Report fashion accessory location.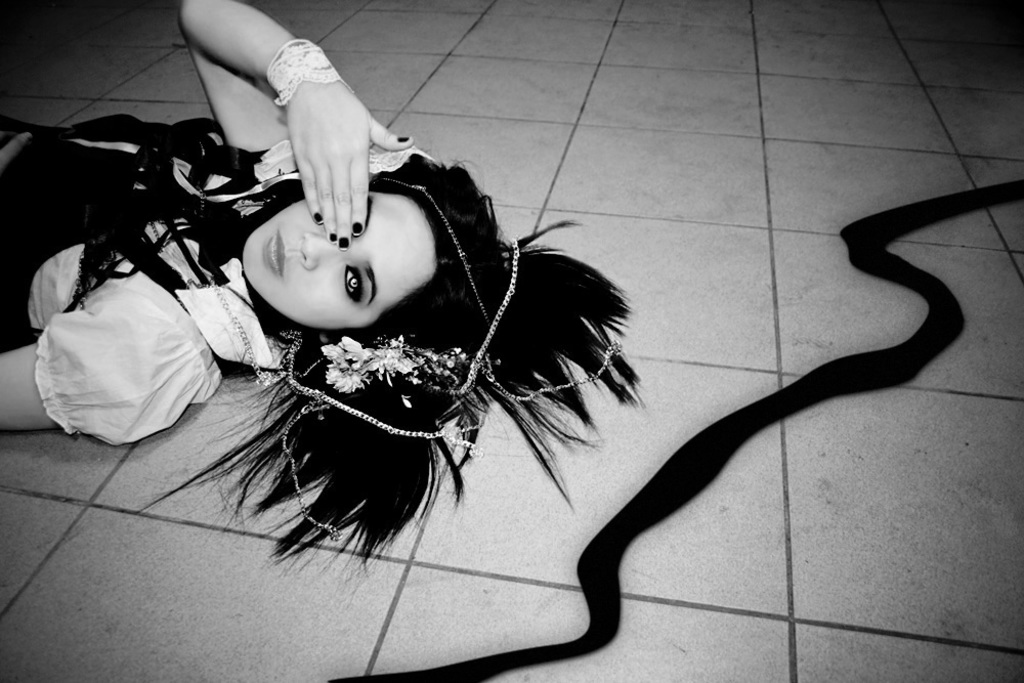
Report: <region>260, 38, 348, 103</region>.
